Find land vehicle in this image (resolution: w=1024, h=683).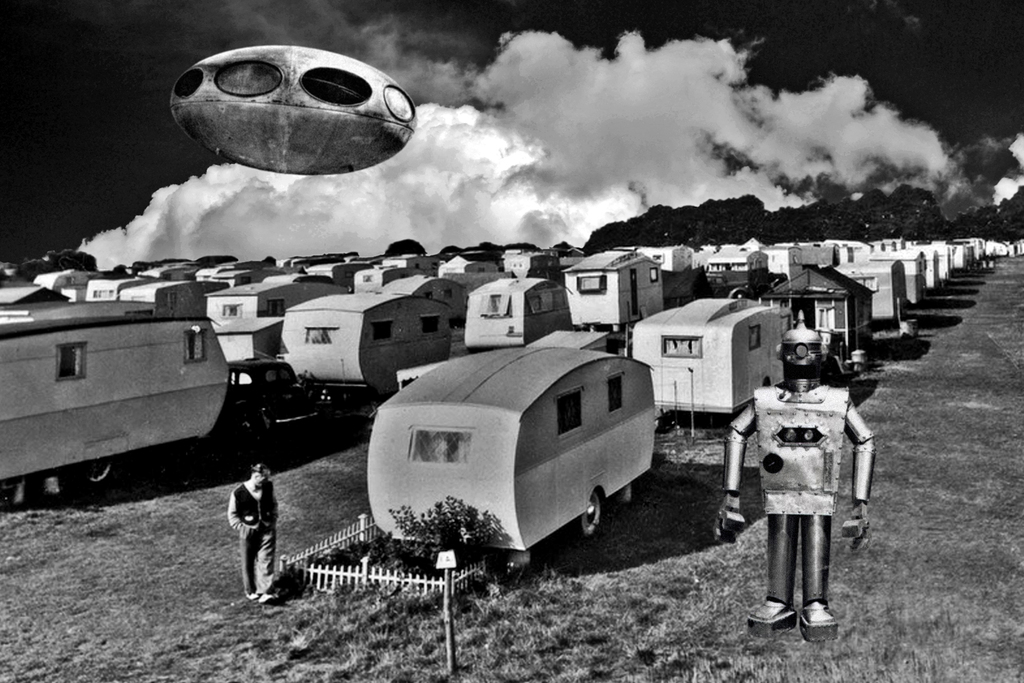
<region>570, 252, 671, 325</region>.
